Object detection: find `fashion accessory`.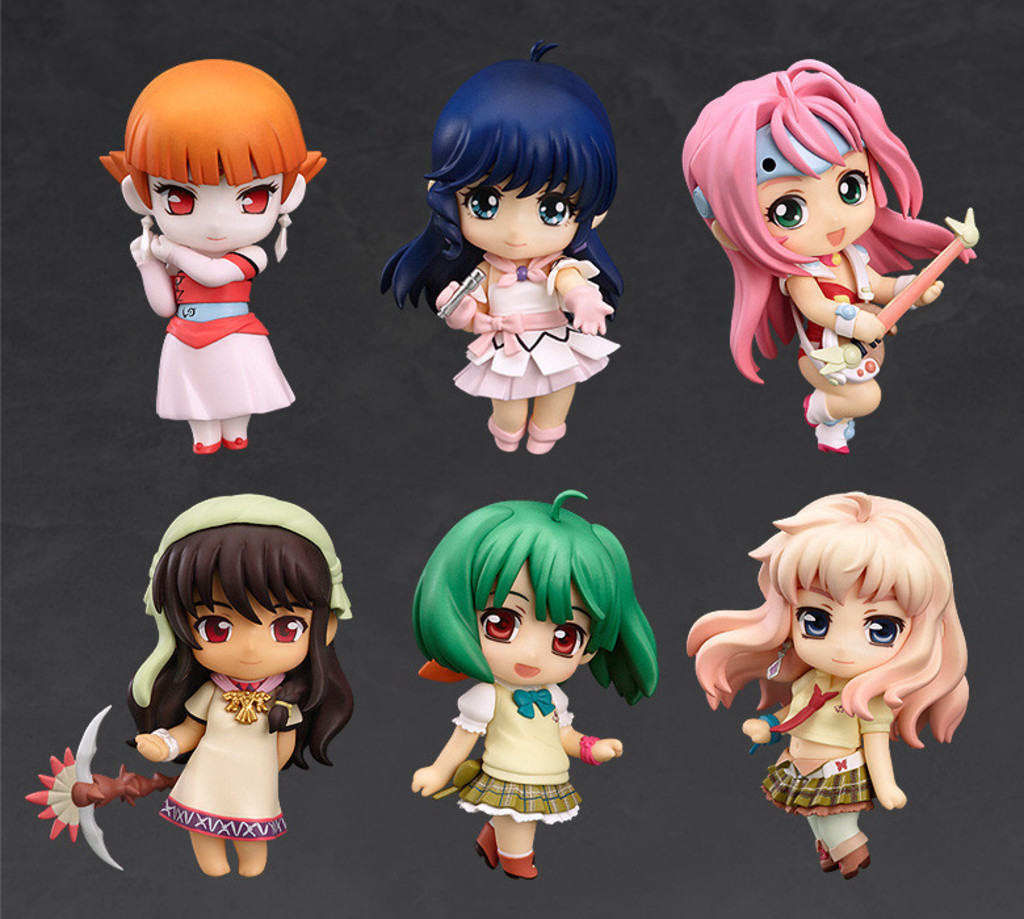
bbox(137, 215, 150, 244).
